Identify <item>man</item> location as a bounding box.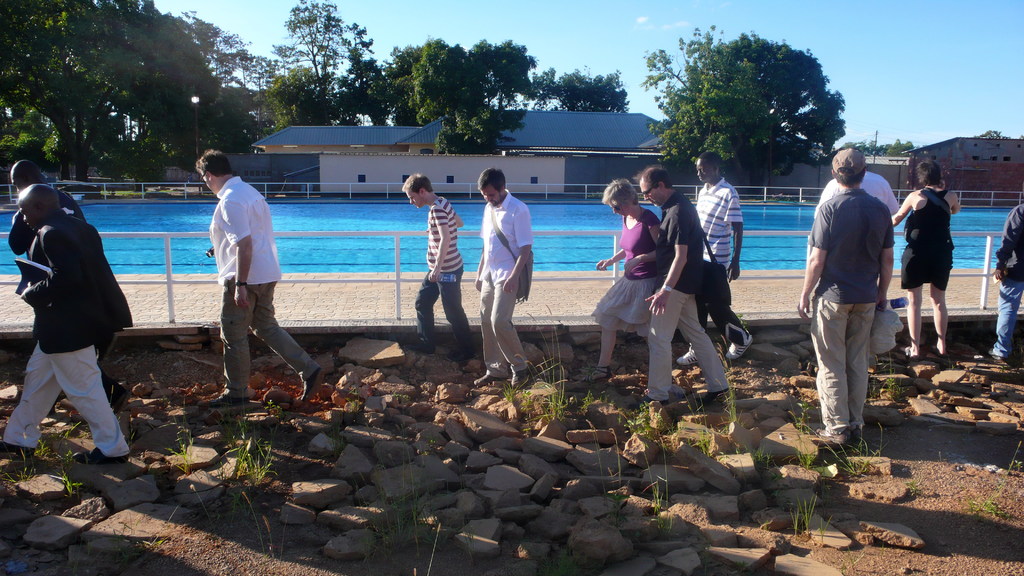
(625,164,731,407).
